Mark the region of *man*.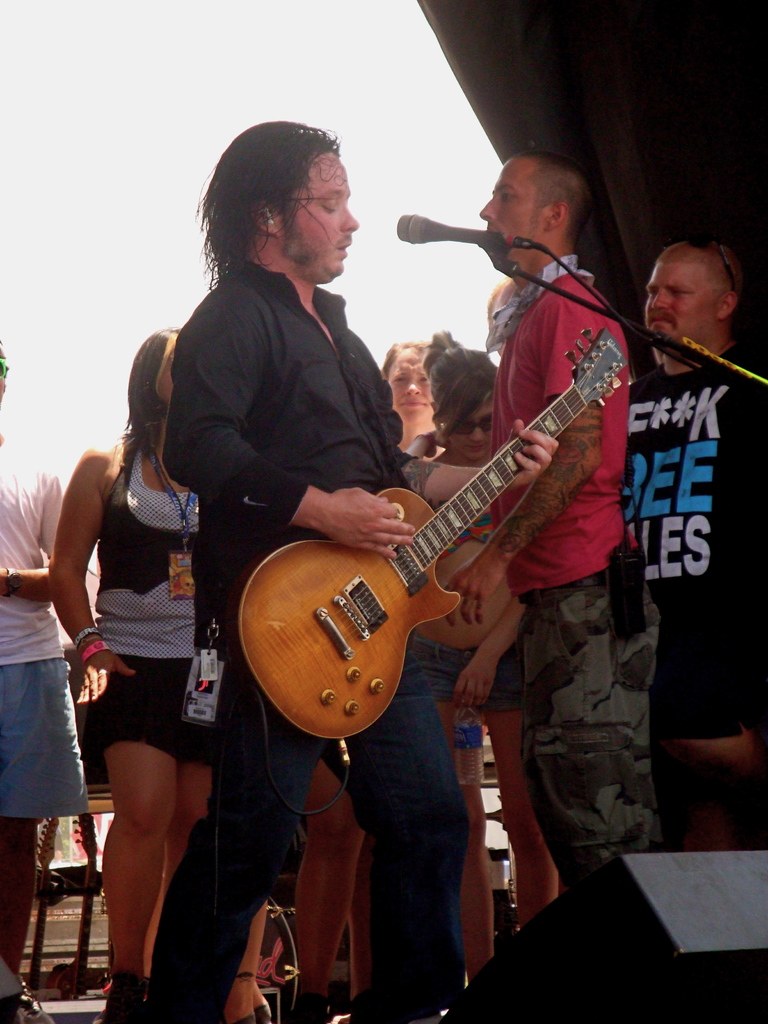
Region: (x1=145, y1=120, x2=561, y2=1023).
